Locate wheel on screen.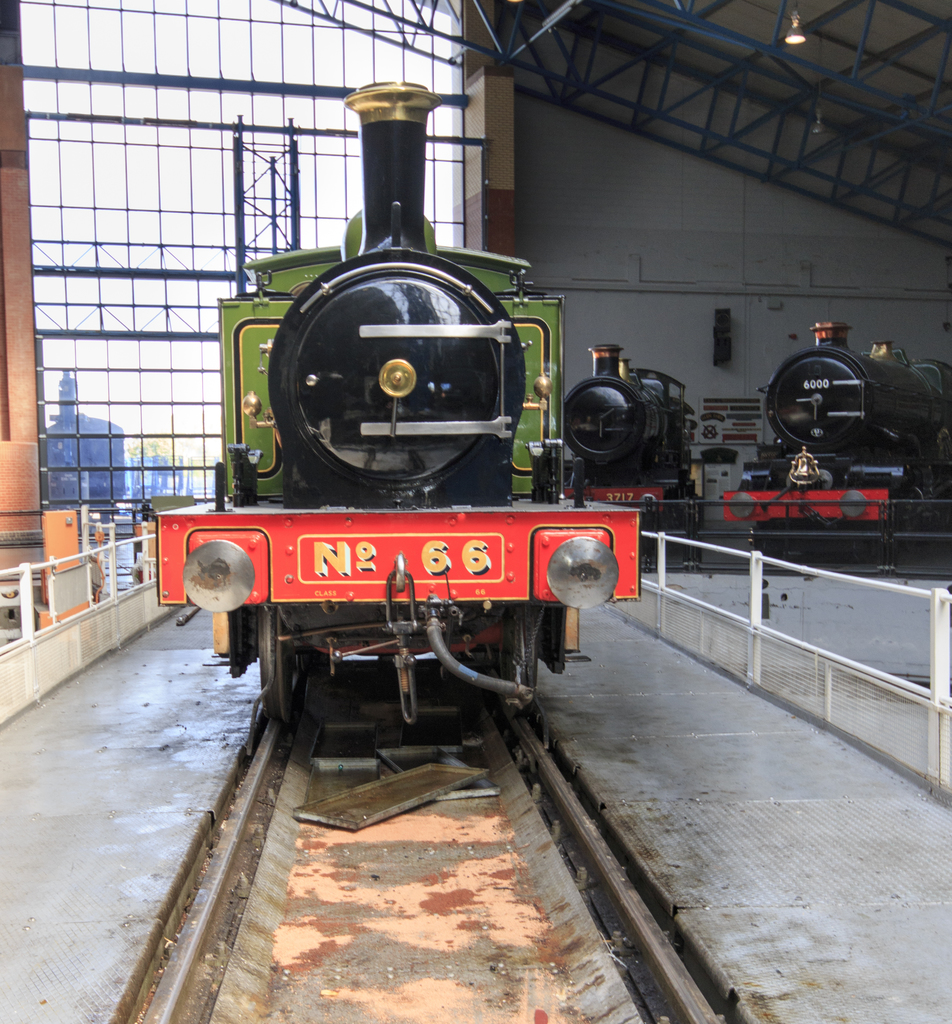
On screen at (258, 602, 307, 728).
